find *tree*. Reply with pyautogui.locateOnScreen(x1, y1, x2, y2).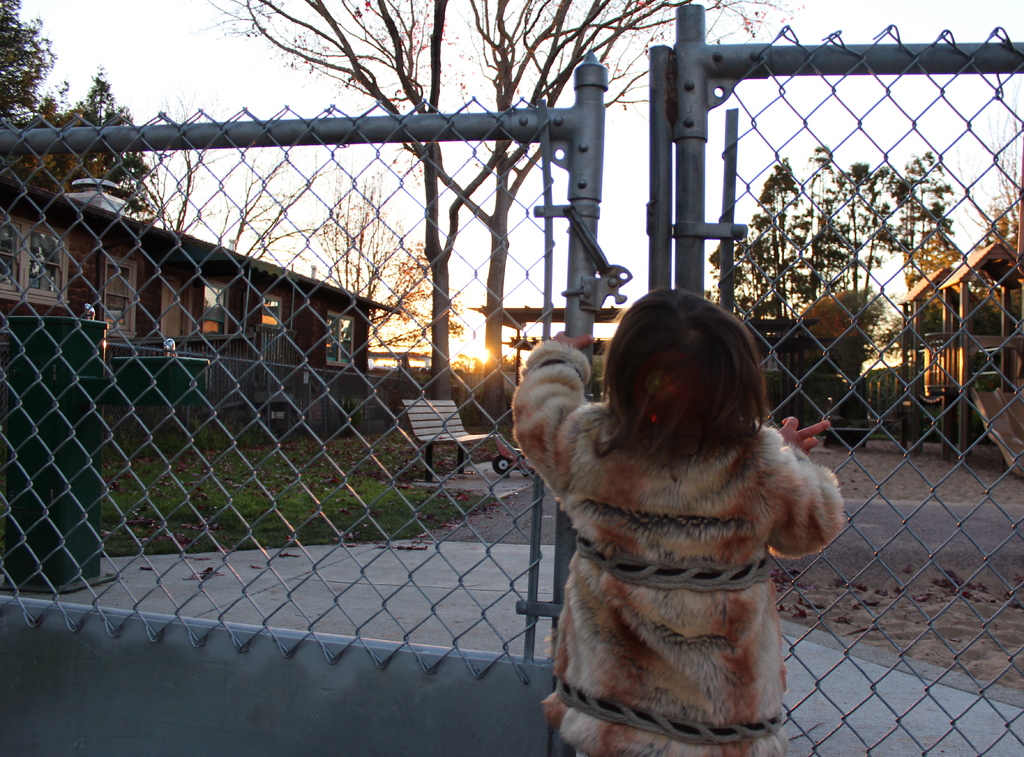
pyautogui.locateOnScreen(0, 0, 163, 230).
